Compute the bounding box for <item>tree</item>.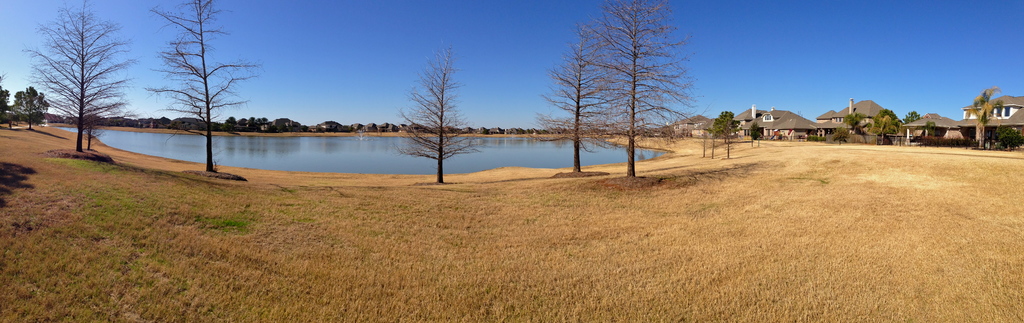
846, 110, 872, 141.
